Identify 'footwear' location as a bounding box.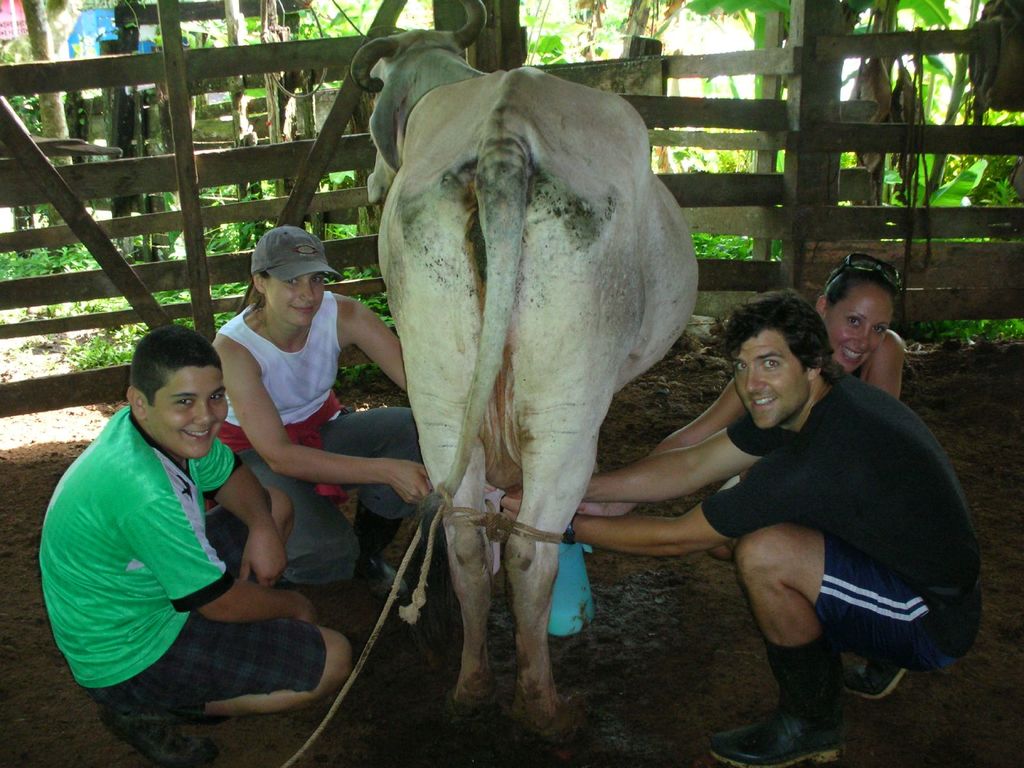
(844, 659, 904, 701).
